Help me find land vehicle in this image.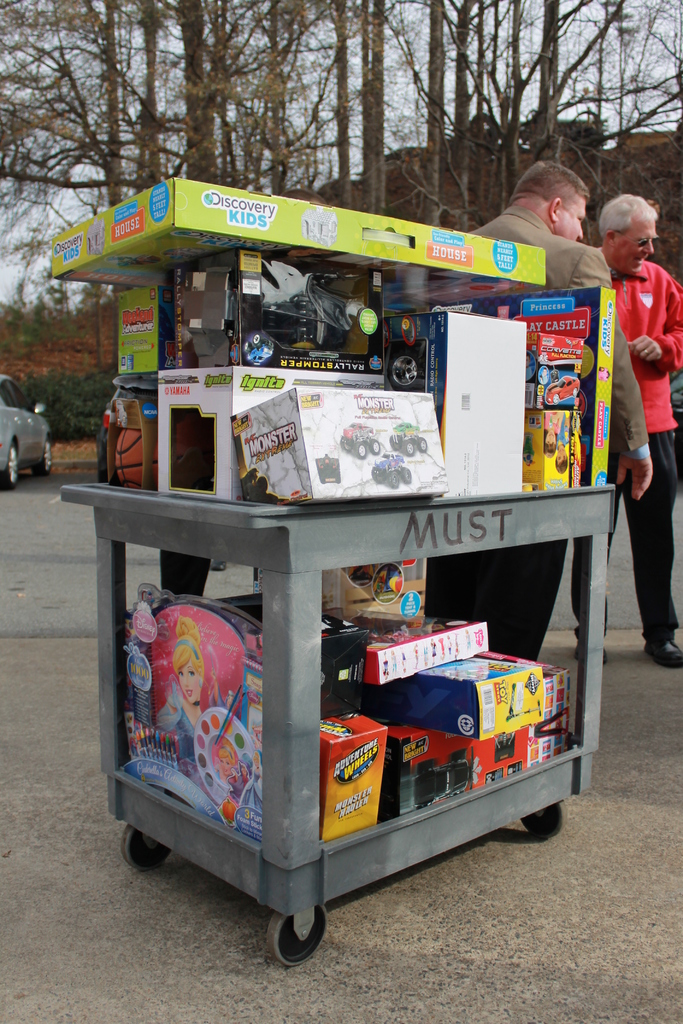
Found it: crop(338, 422, 383, 459).
